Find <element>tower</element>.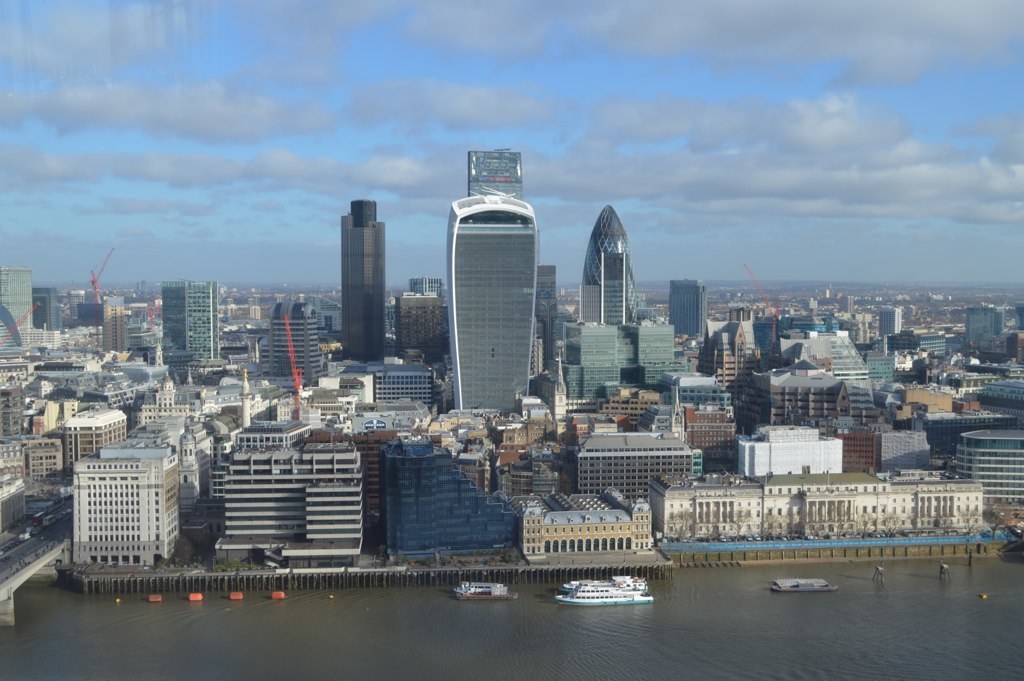
[left=663, top=282, right=706, bottom=338].
